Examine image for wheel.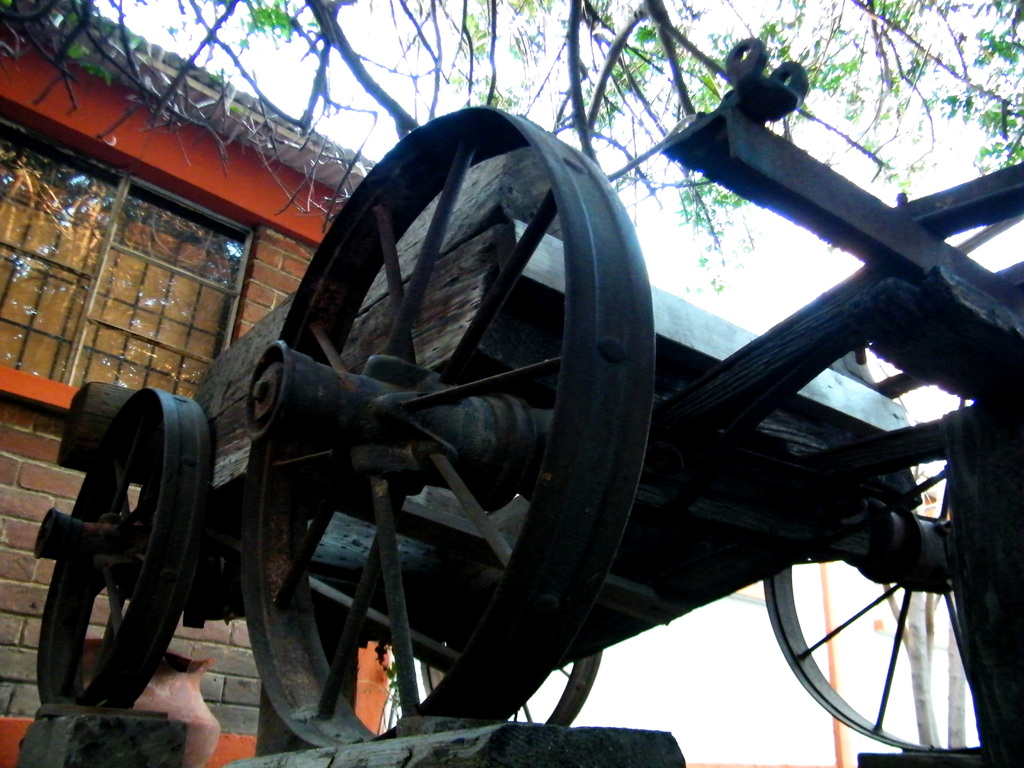
Examination result: box=[420, 653, 602, 726].
